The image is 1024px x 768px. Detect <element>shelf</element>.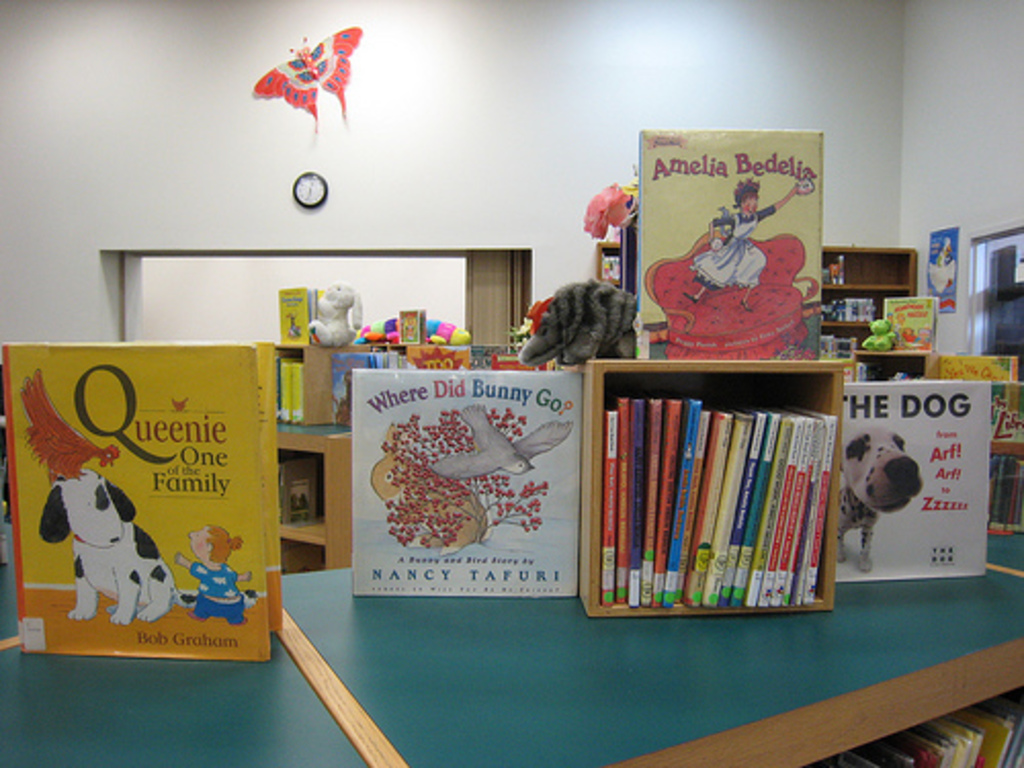
Detection: (561, 338, 872, 631).
